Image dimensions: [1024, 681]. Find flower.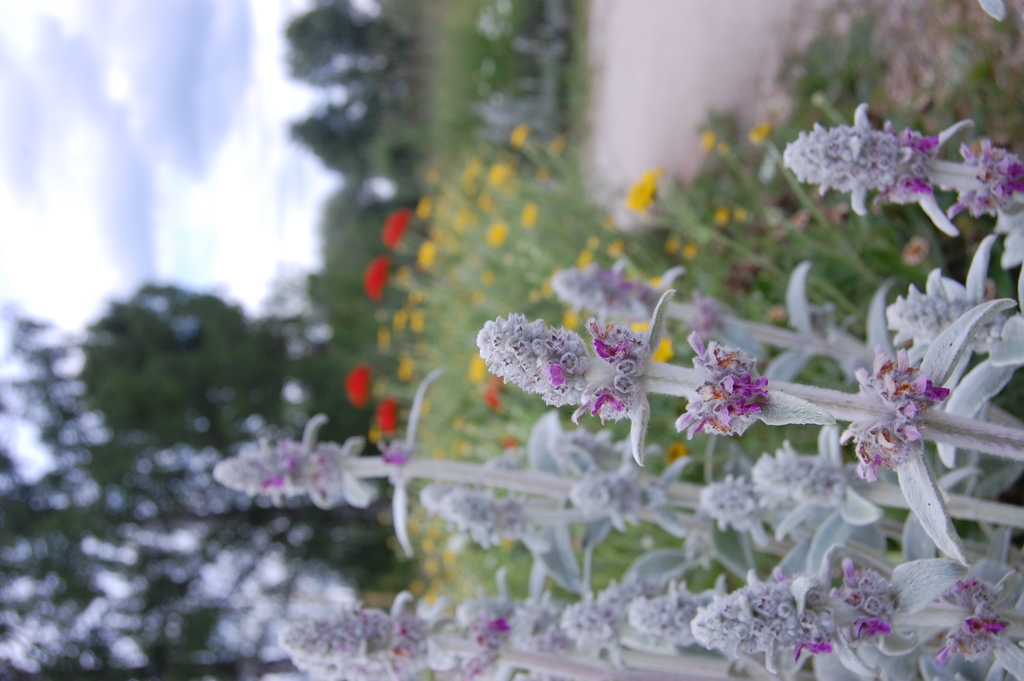
crop(655, 341, 678, 360).
